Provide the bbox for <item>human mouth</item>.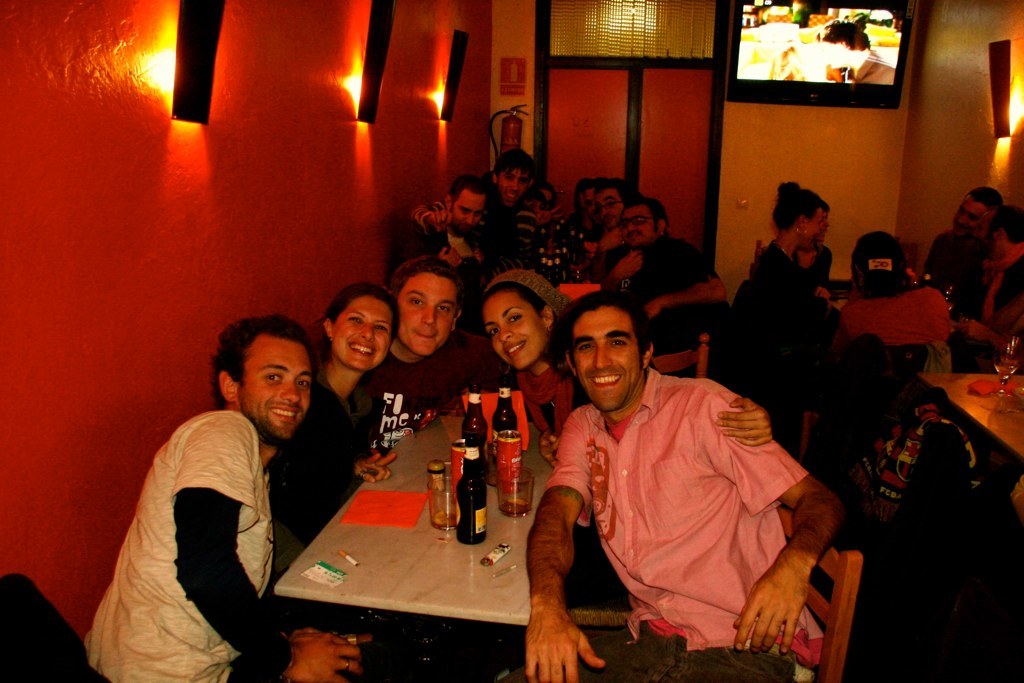
box(344, 340, 378, 358).
